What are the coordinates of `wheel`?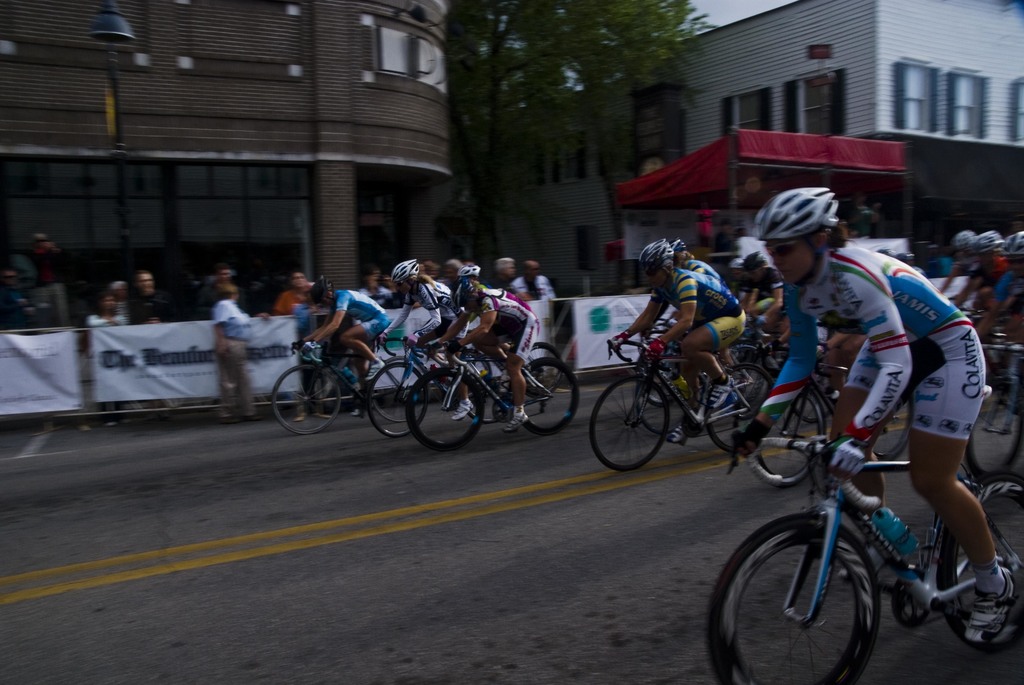
x1=504, y1=358, x2=588, y2=439.
